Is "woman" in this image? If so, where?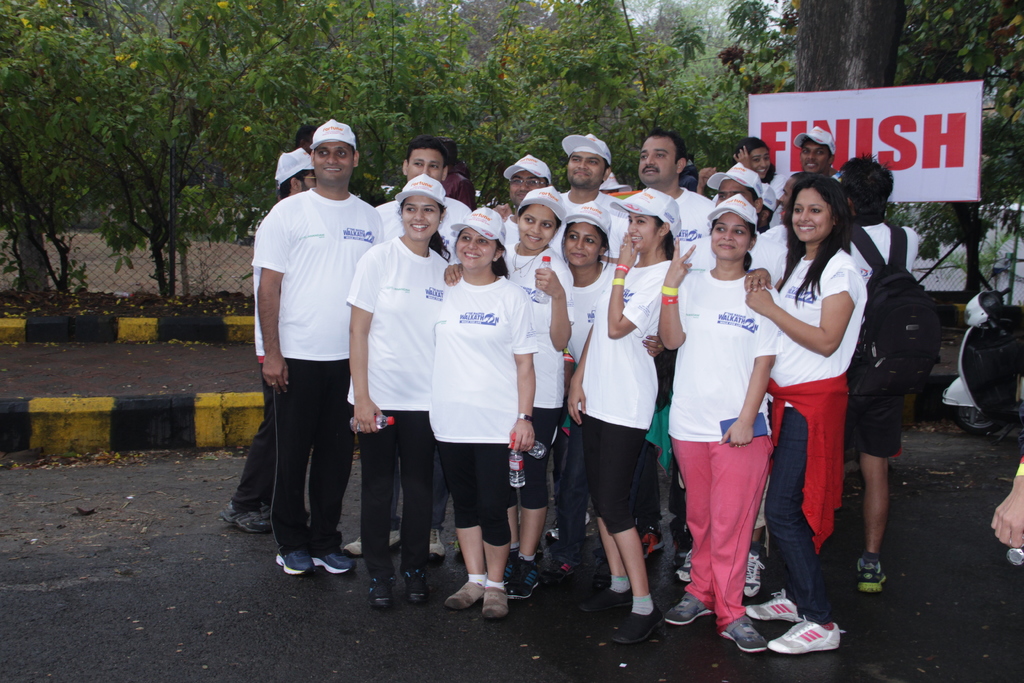
Yes, at BBox(553, 201, 618, 587).
